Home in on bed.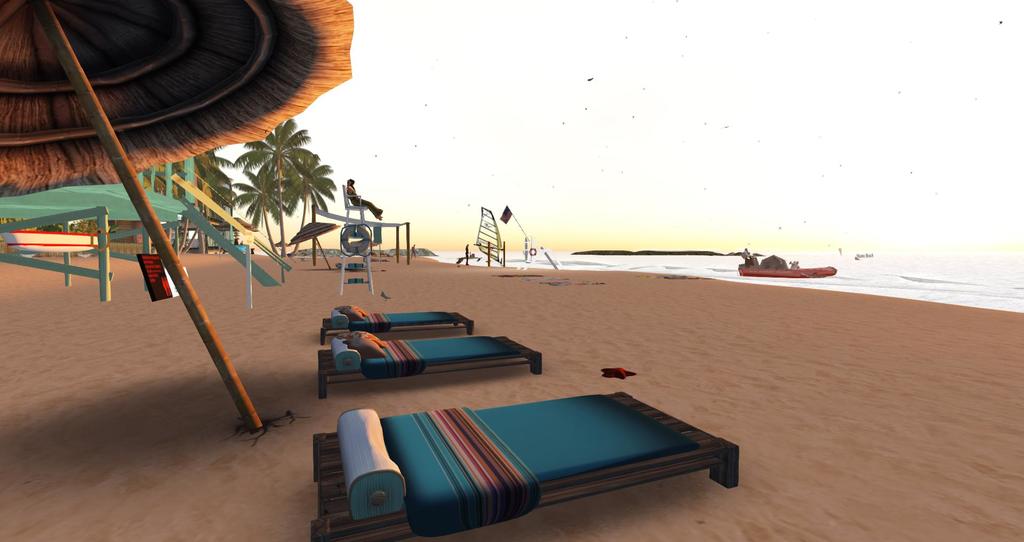
Homed in at BBox(301, 384, 740, 540).
